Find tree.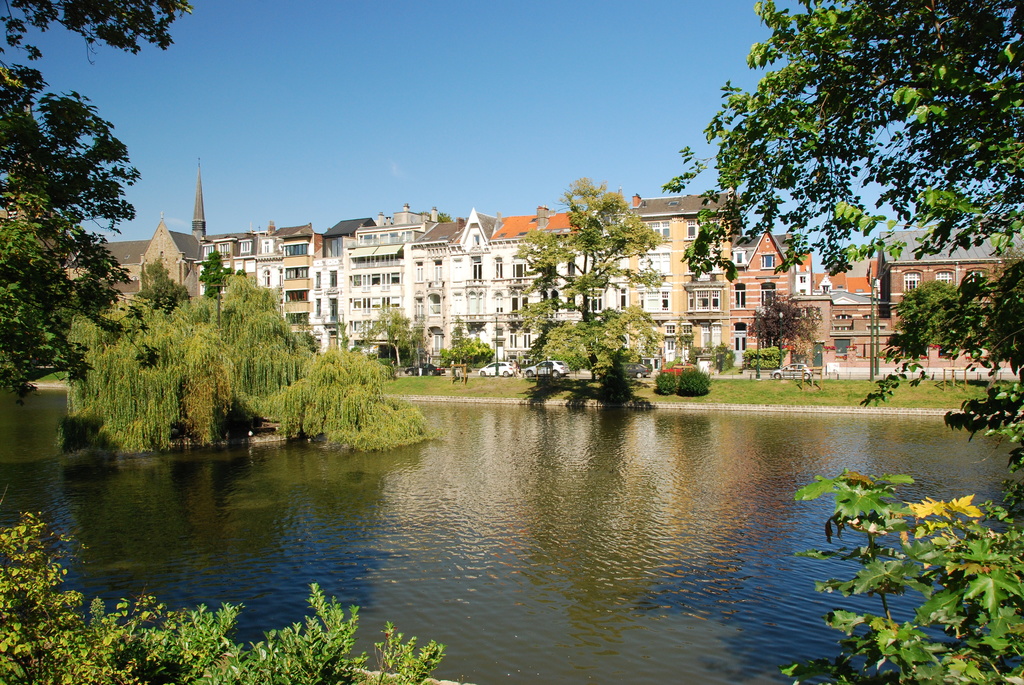
BBox(691, 20, 1007, 348).
